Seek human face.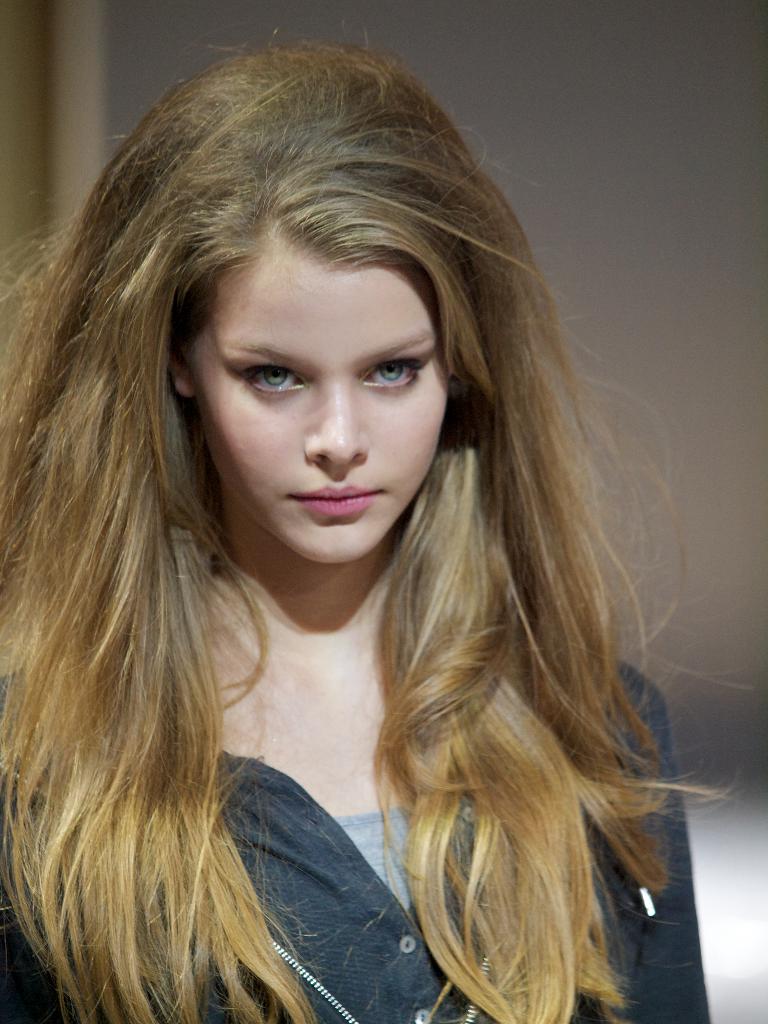
[left=184, top=240, right=453, bottom=560].
